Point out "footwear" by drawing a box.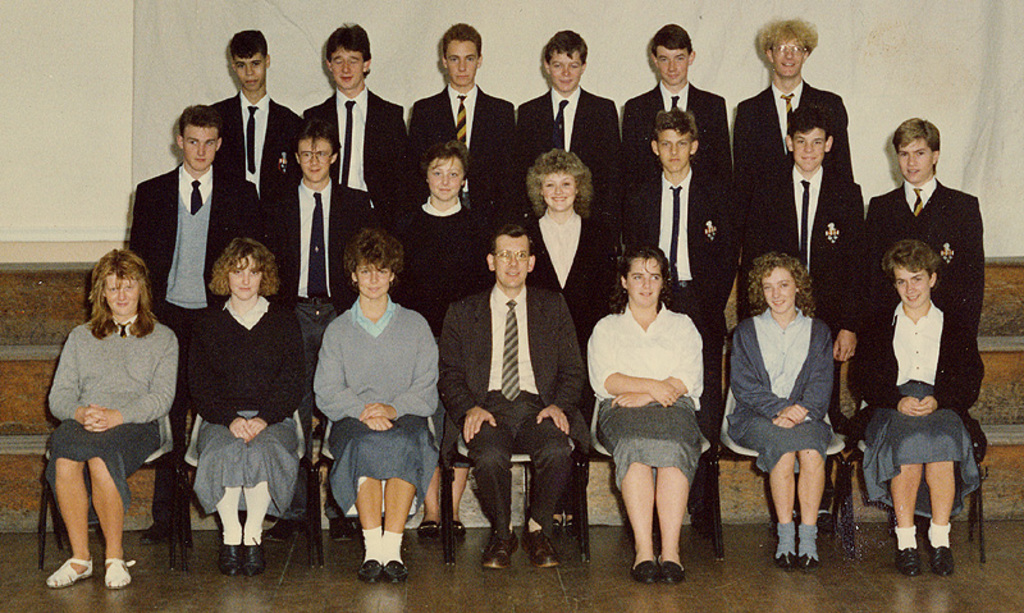
[x1=447, y1=517, x2=465, y2=539].
